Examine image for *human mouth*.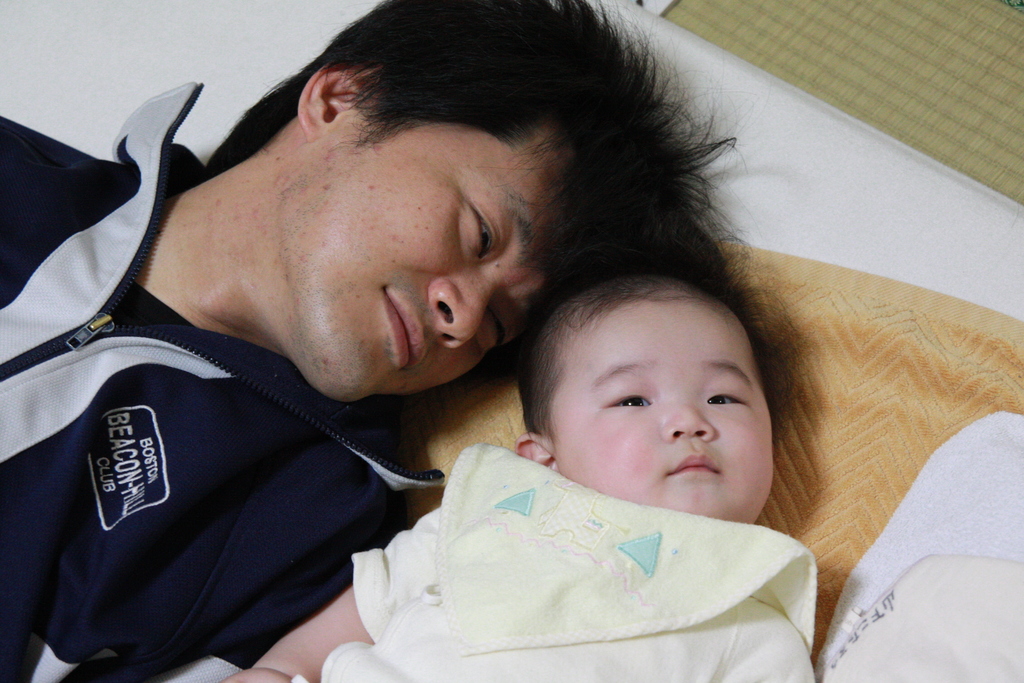
Examination result: l=375, t=281, r=429, b=375.
